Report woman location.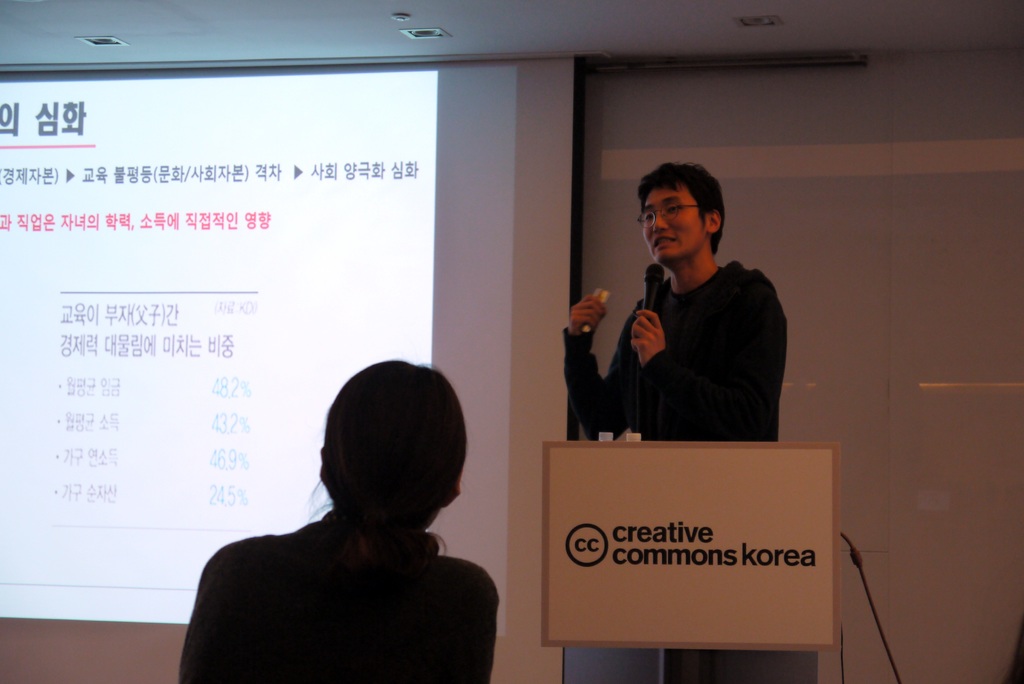
Report: 171/338/513/680.
